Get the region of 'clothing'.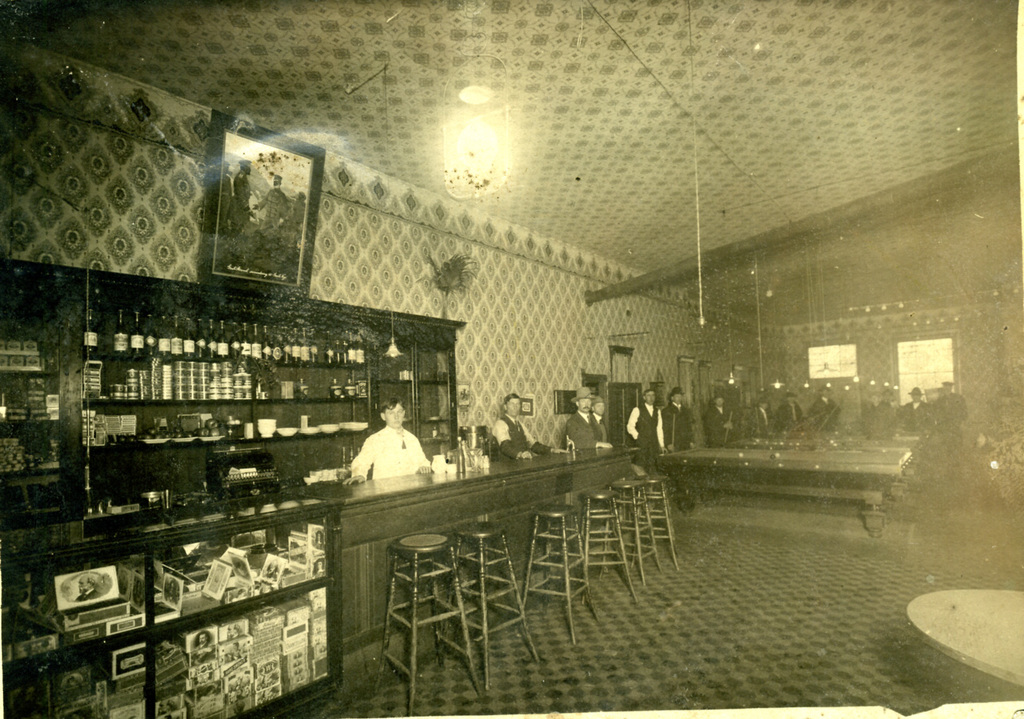
{"left": 627, "top": 399, "right": 668, "bottom": 449}.
